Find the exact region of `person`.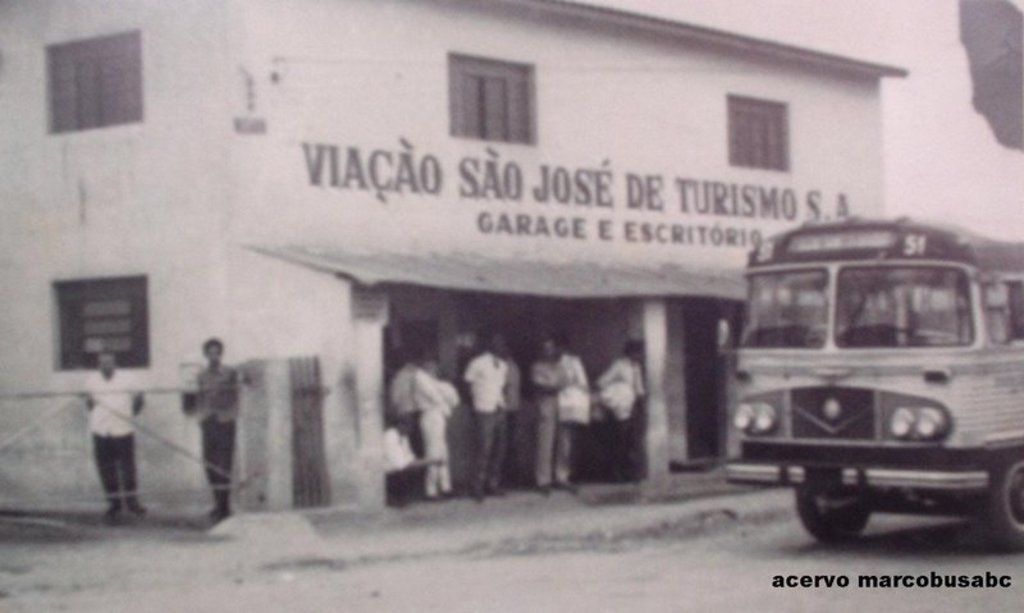
Exact region: [530, 339, 564, 491].
